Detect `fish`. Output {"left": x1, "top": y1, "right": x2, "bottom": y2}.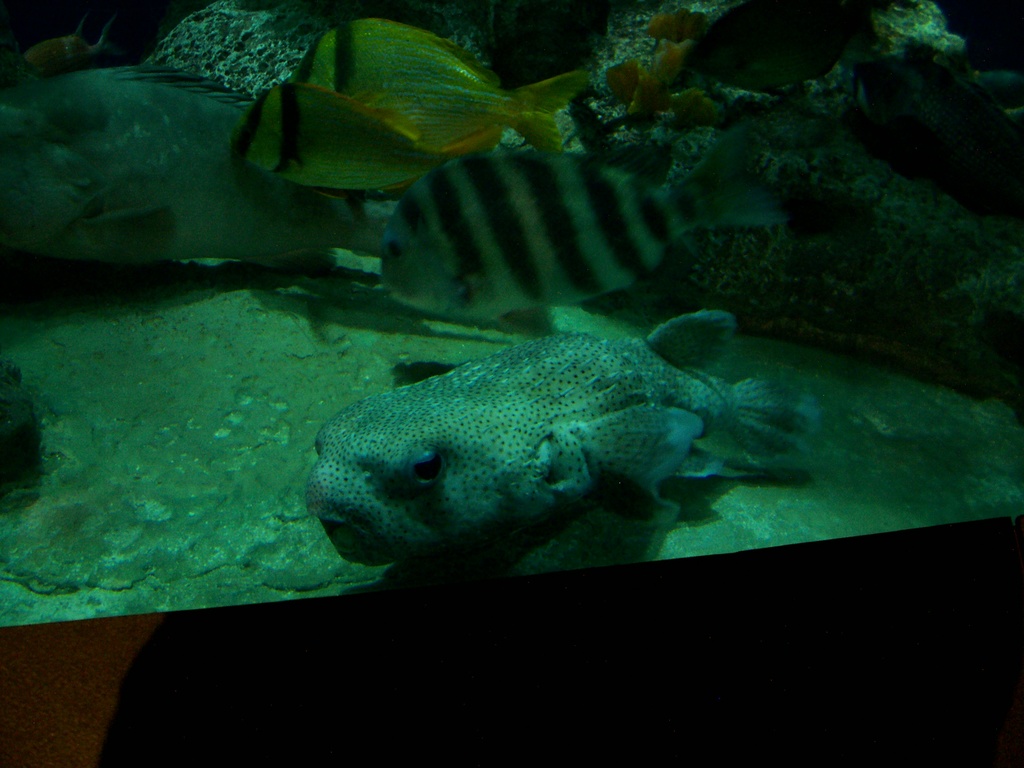
{"left": 225, "top": 82, "right": 521, "bottom": 196}.
